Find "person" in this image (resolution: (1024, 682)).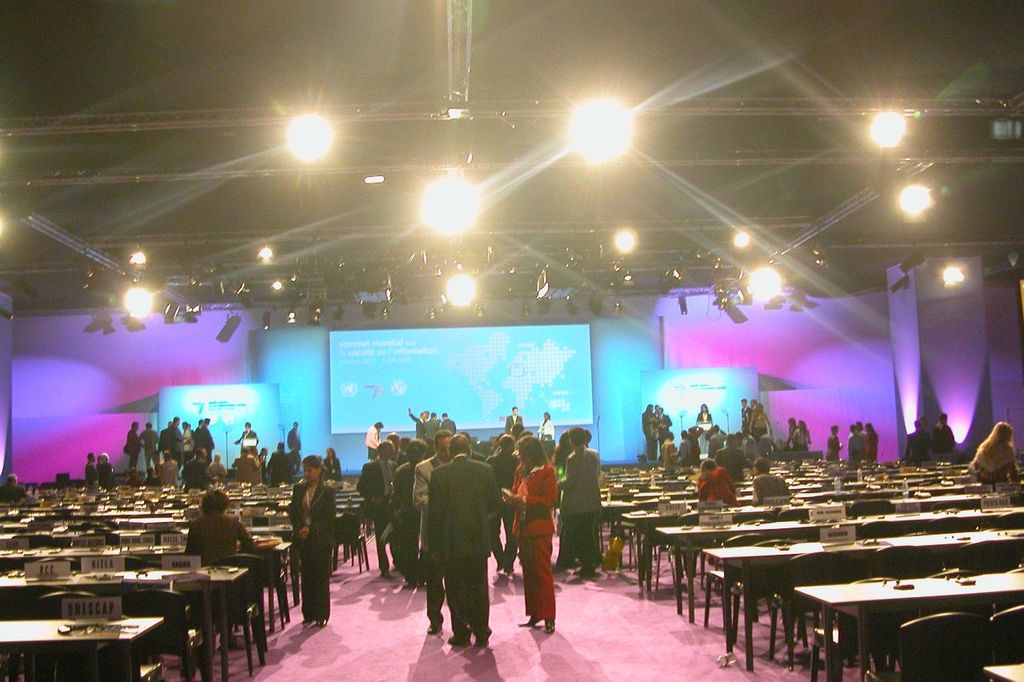
654 405 678 453.
